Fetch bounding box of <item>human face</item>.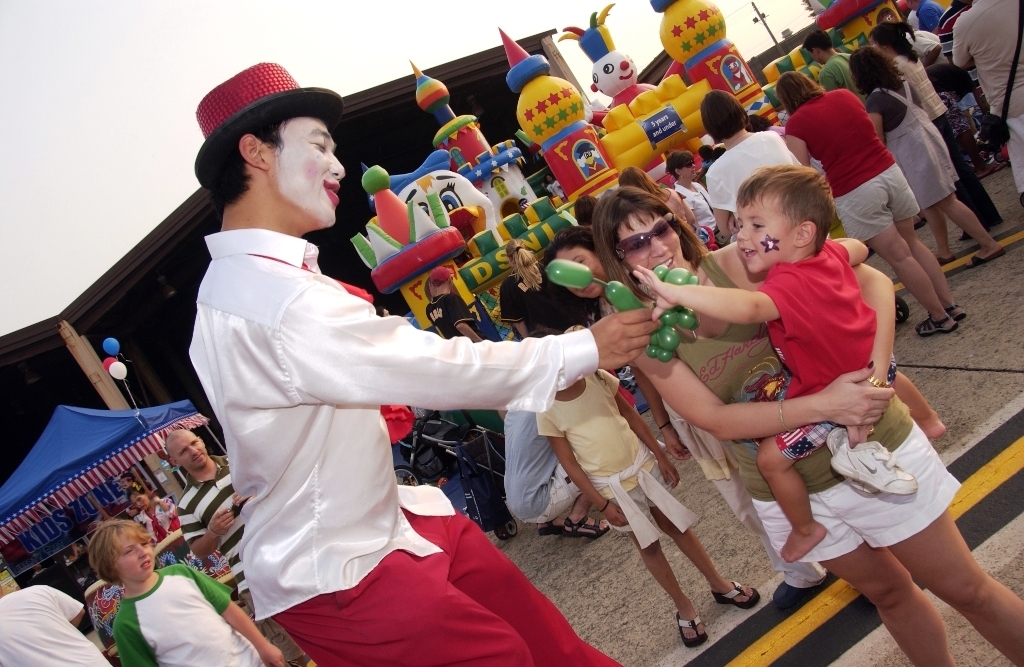
Bbox: select_region(620, 215, 690, 274).
